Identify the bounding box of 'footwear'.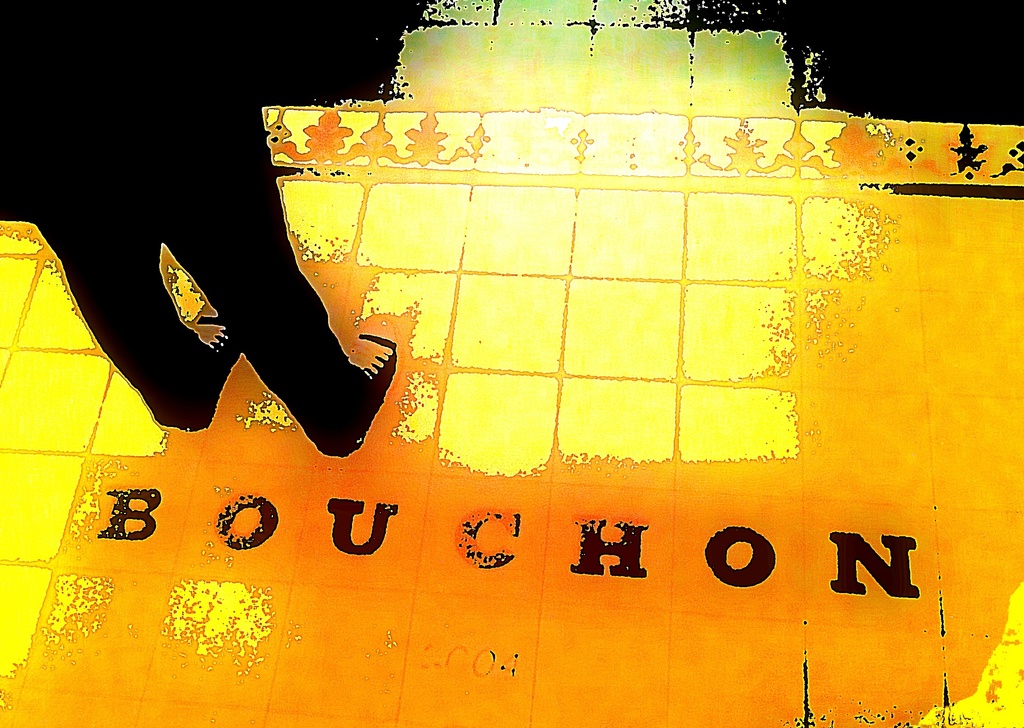
locate(314, 321, 394, 451).
